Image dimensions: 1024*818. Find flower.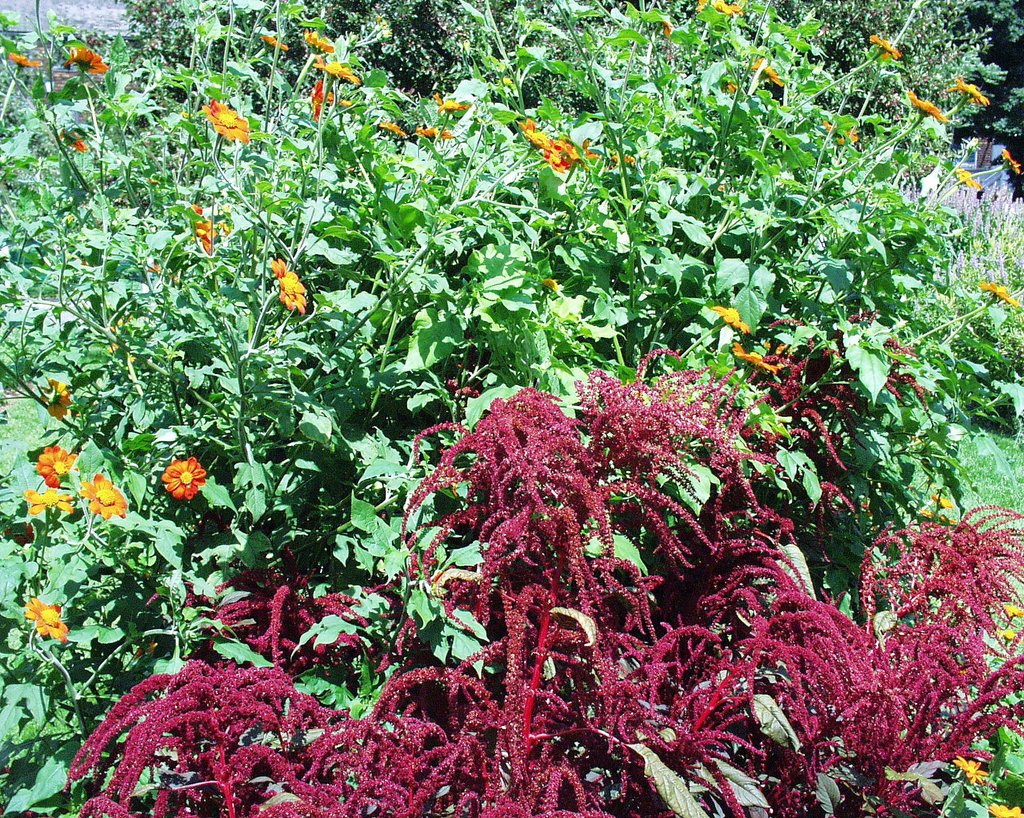
left=982, top=282, right=1022, bottom=309.
